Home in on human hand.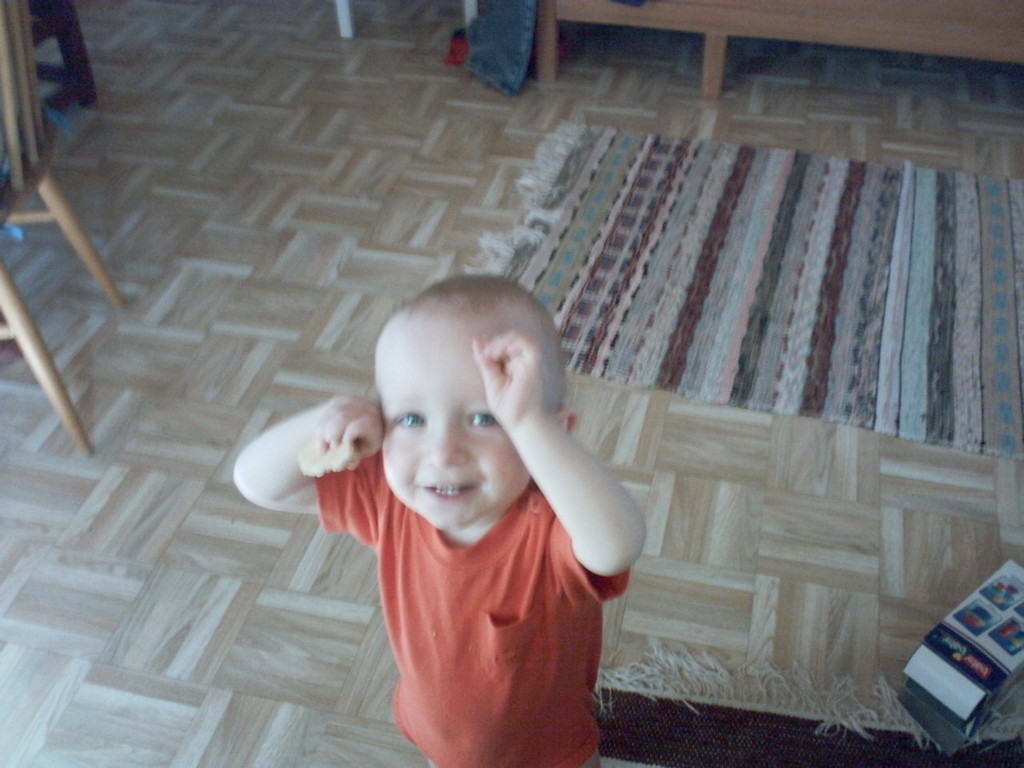
Homed in at 469:326:543:426.
